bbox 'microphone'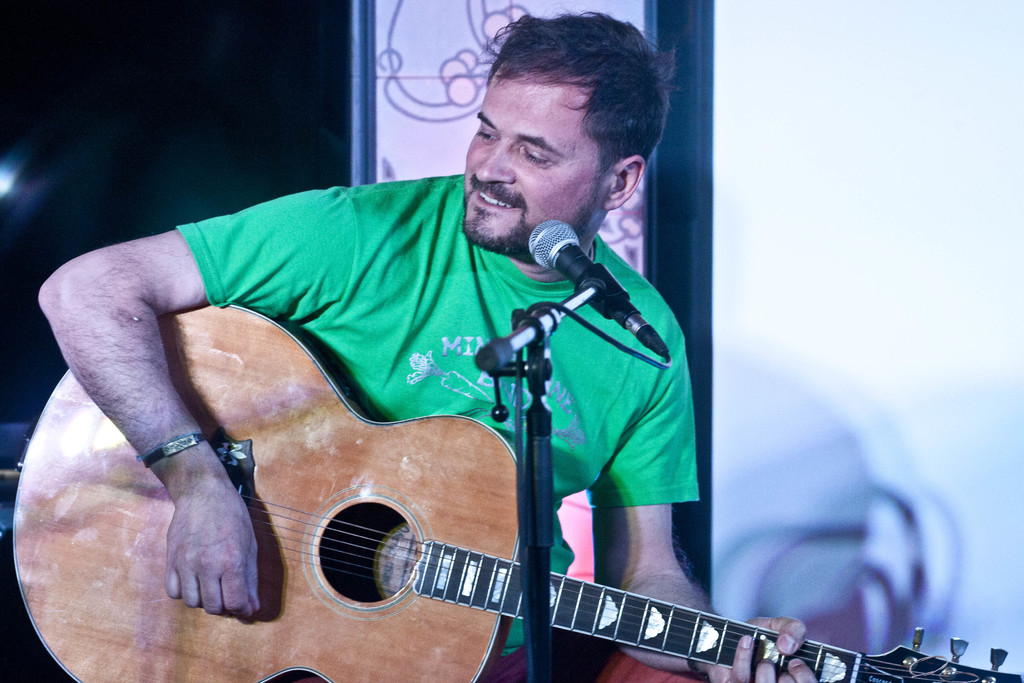
[524,216,670,358]
